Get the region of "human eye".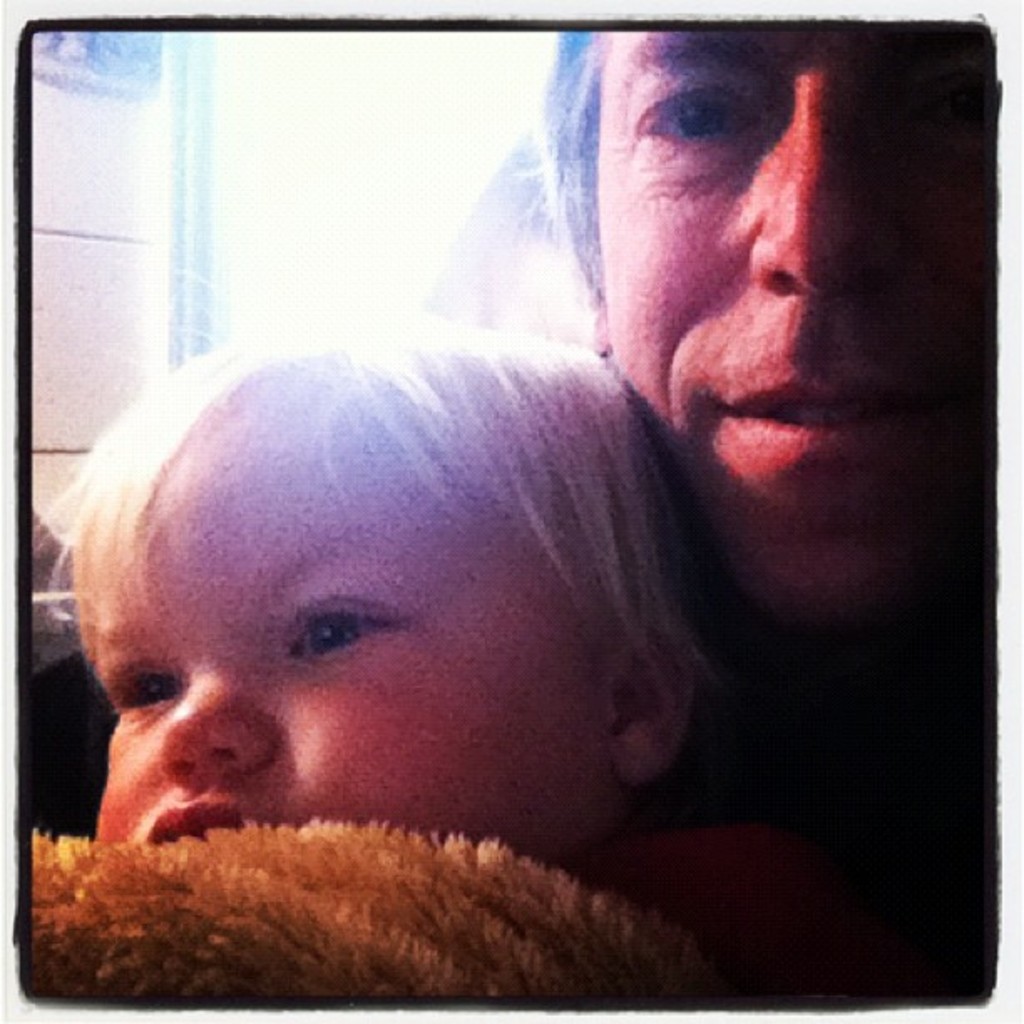
region(631, 75, 758, 154).
